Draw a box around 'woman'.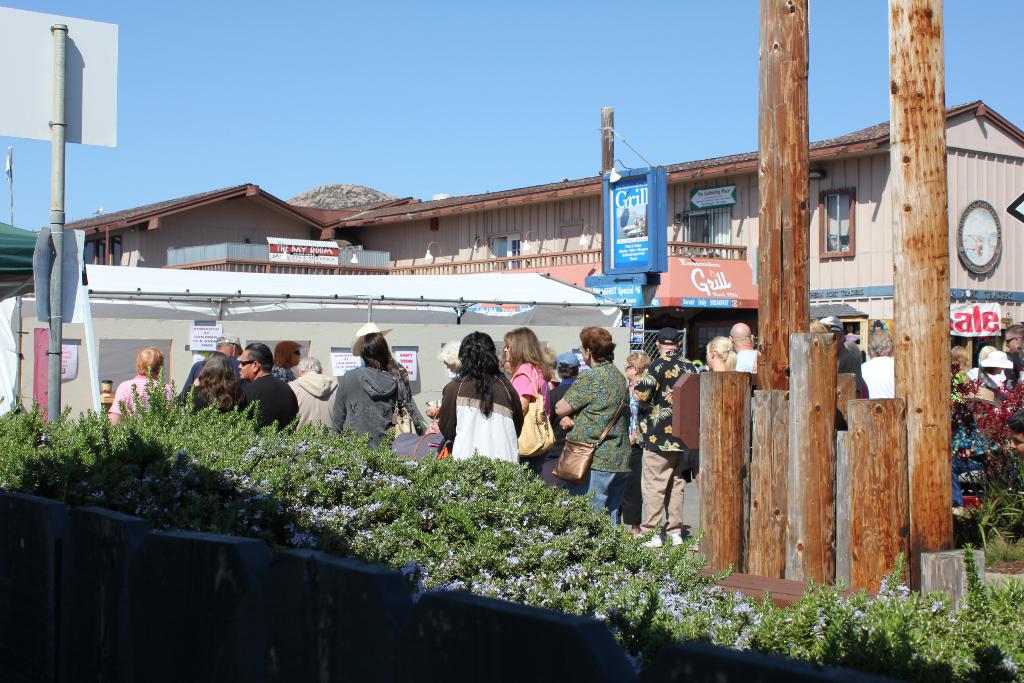
pyautogui.locateOnScreen(662, 336, 735, 404).
